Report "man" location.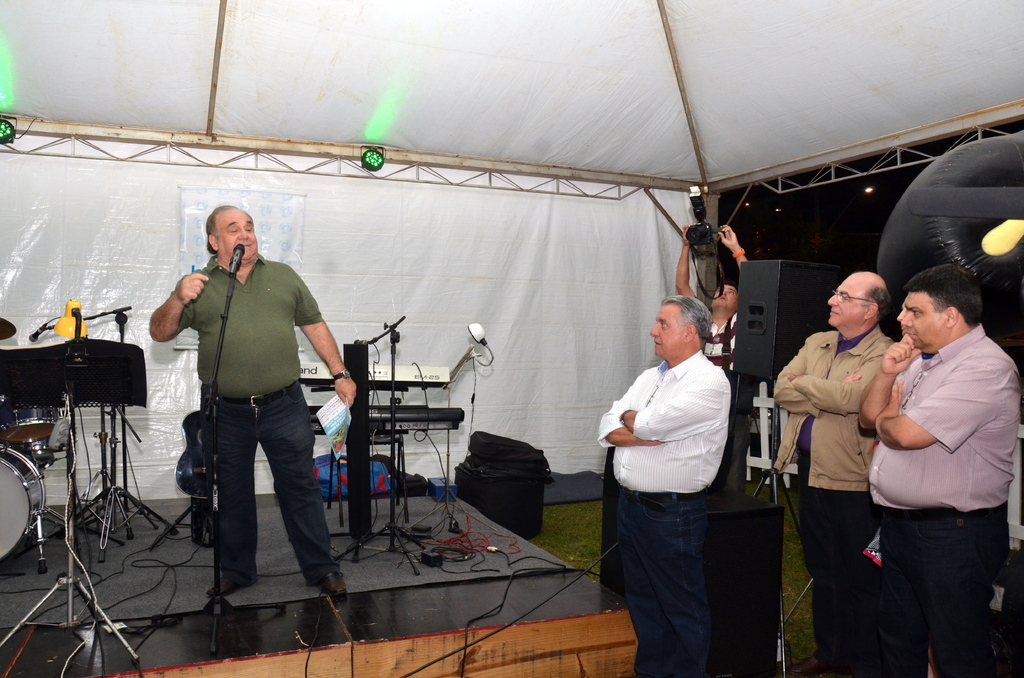
Report: [161, 200, 344, 627].
